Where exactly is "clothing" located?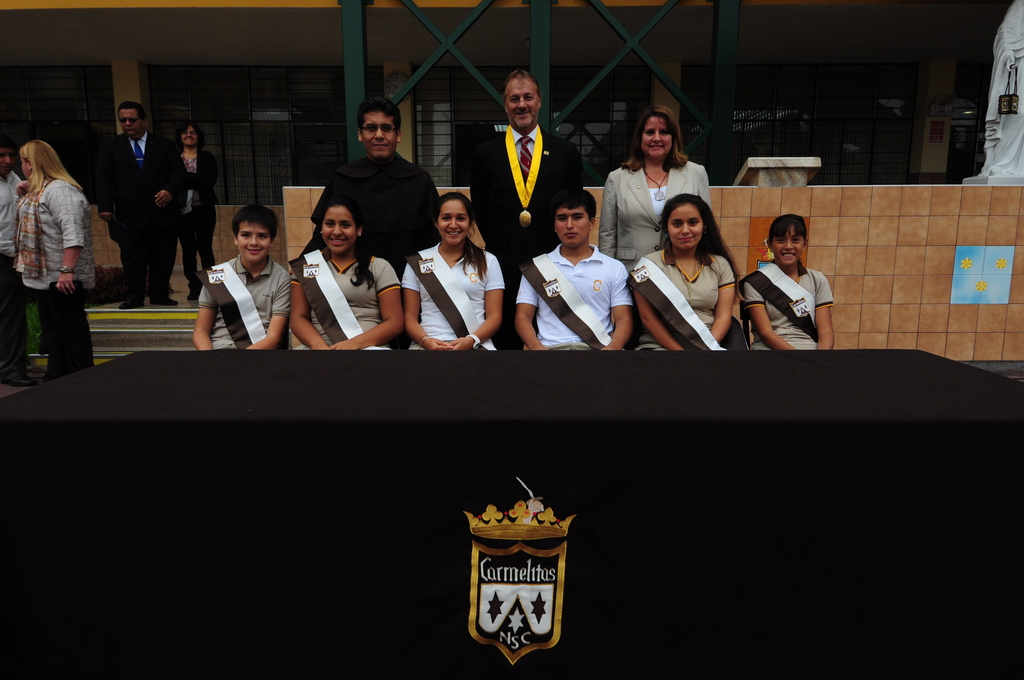
Its bounding box is <box>14,177,93,387</box>.
